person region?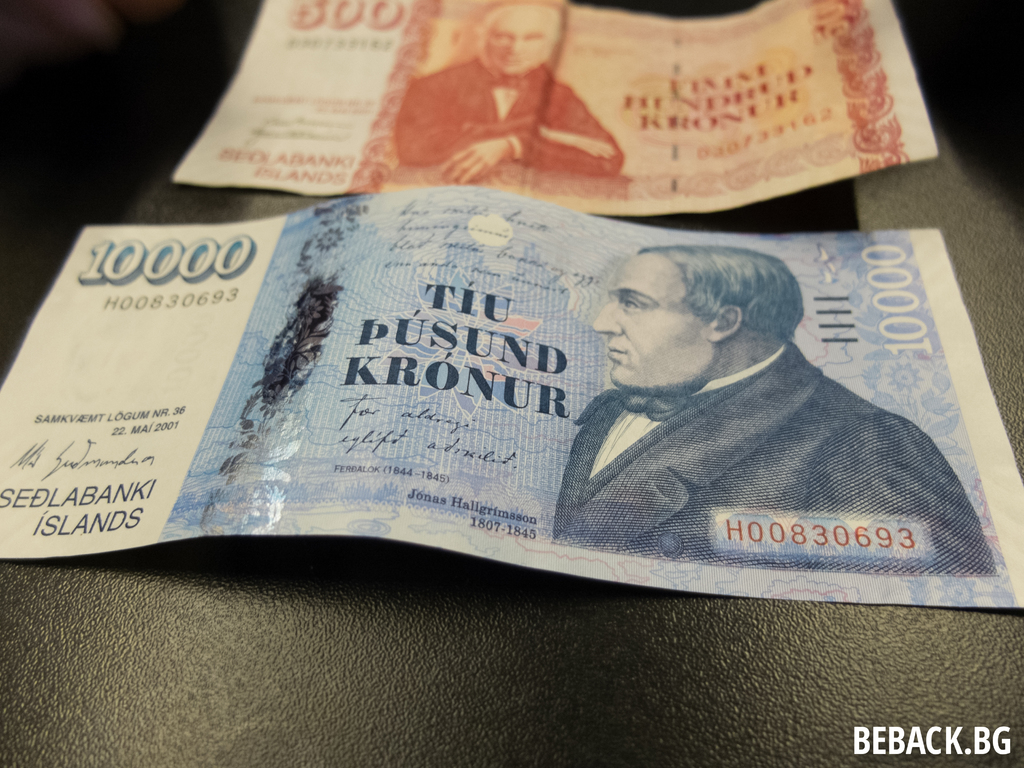
<bbox>381, 4, 620, 195</bbox>
